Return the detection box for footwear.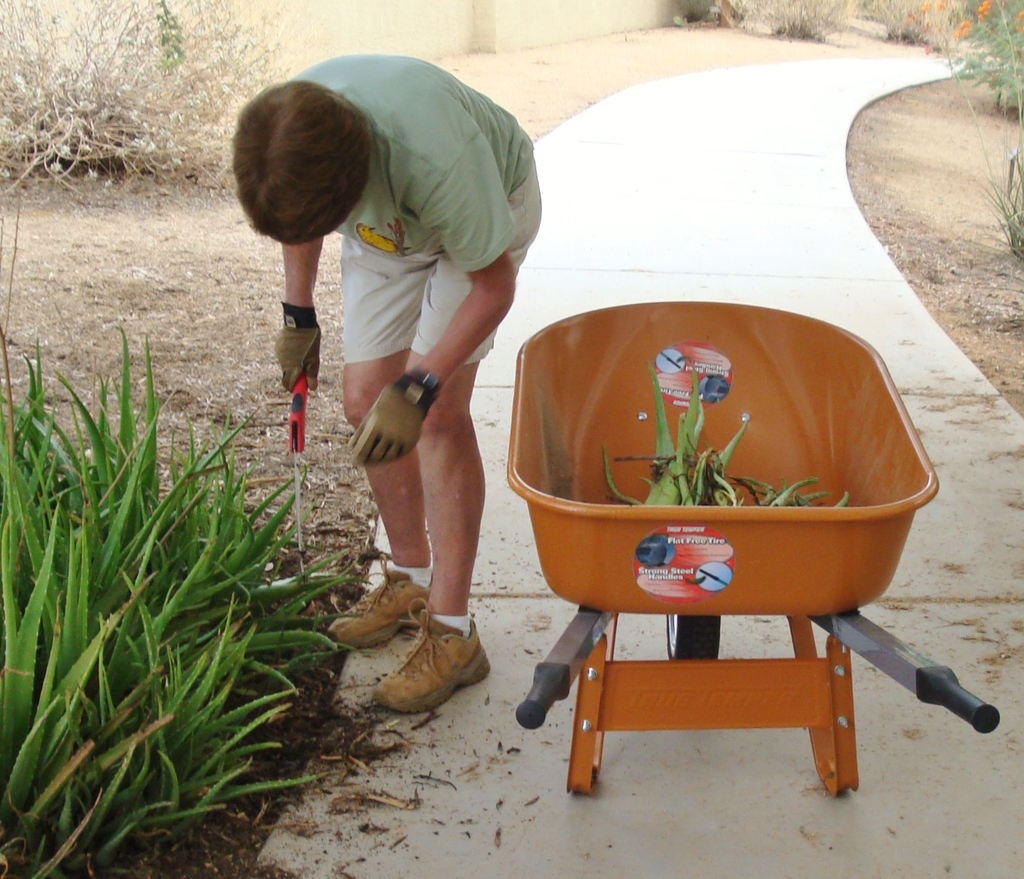
328,596,480,733.
